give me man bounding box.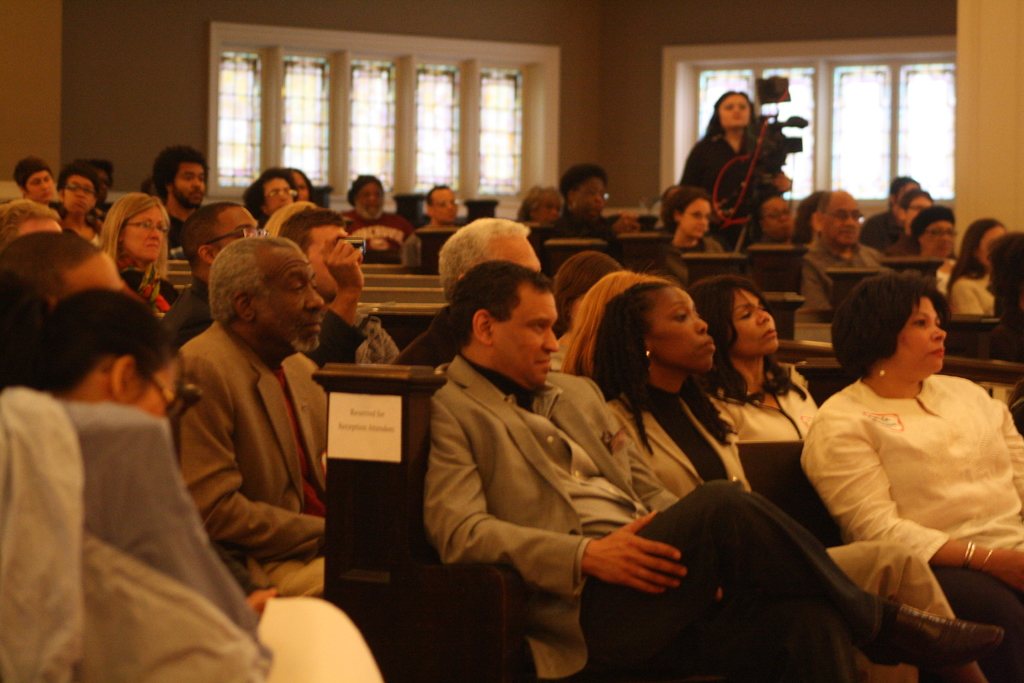
[left=852, top=173, right=918, bottom=260].
